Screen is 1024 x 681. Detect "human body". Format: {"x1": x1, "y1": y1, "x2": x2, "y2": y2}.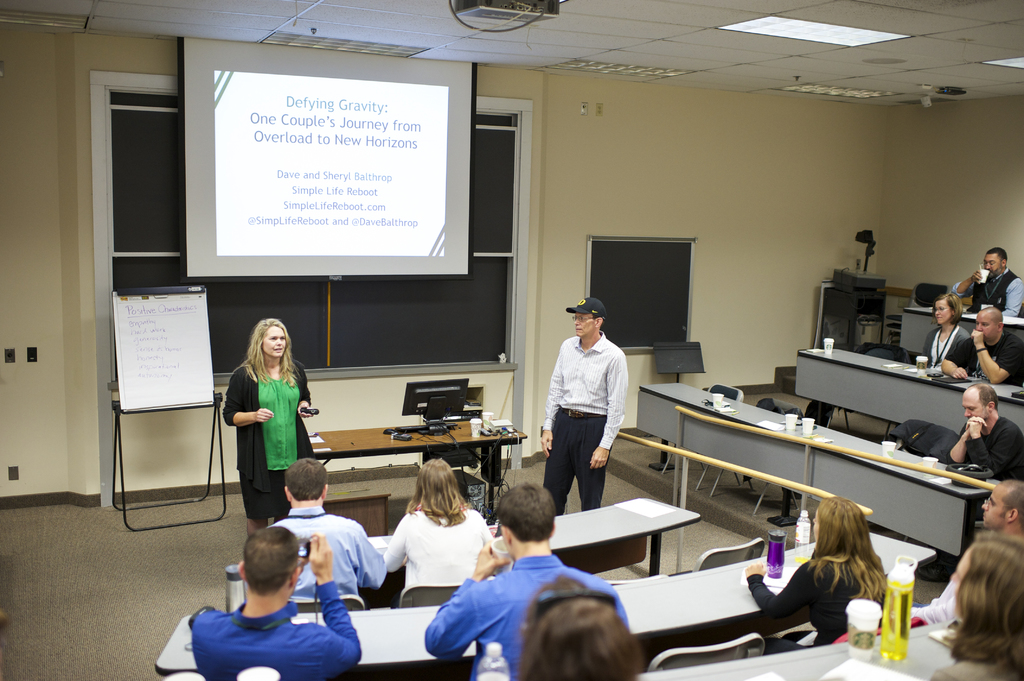
{"x1": 900, "y1": 478, "x2": 1023, "y2": 633}.
